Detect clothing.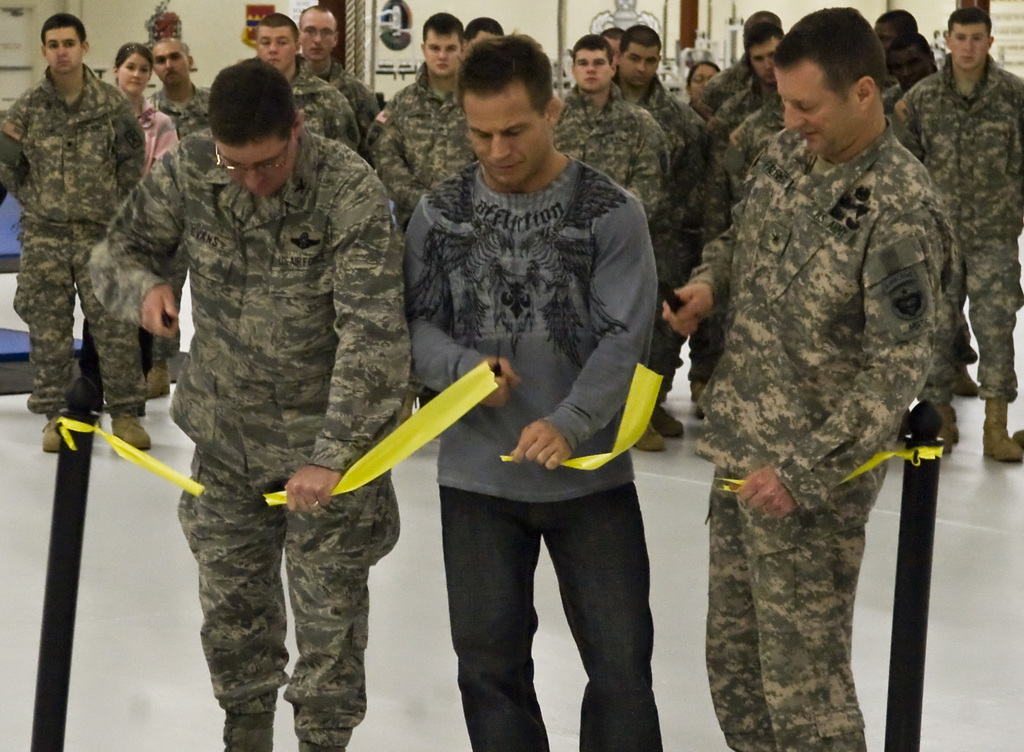
Detected at <bbox>145, 79, 216, 132</bbox>.
